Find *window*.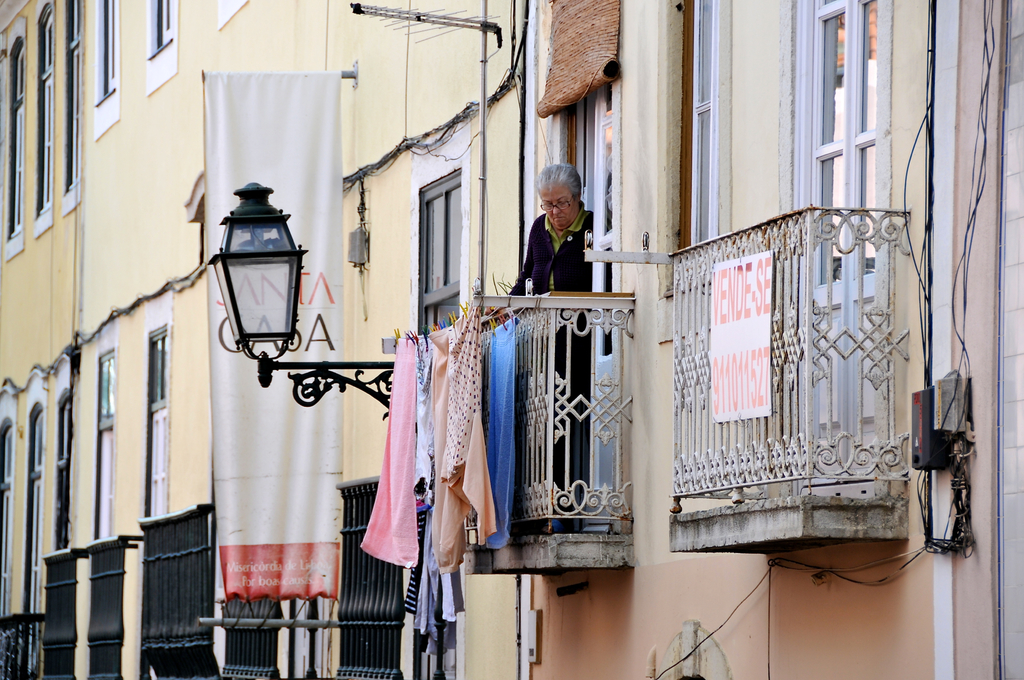
crop(97, 0, 113, 98).
